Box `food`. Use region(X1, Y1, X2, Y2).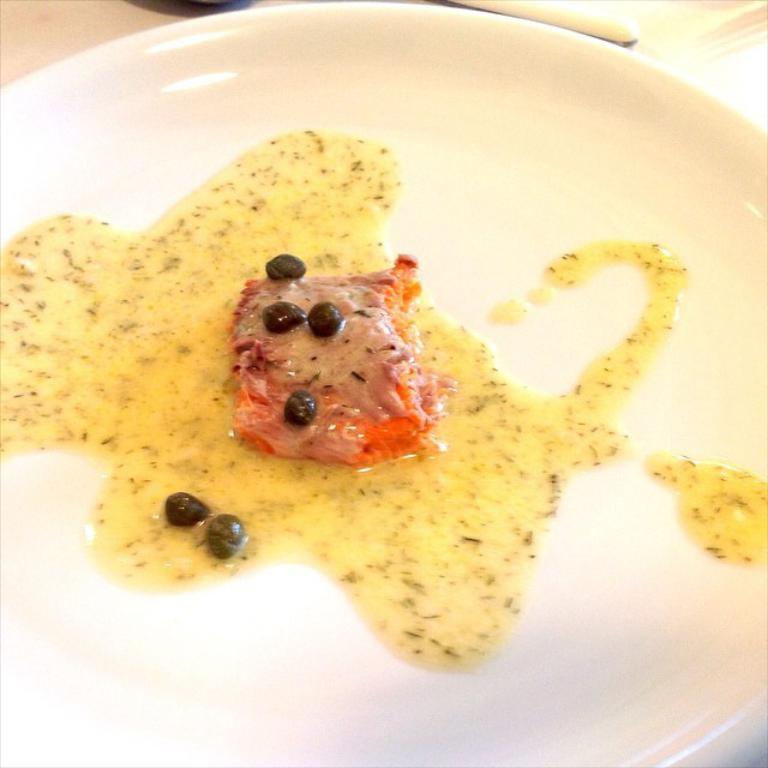
region(0, 130, 690, 676).
